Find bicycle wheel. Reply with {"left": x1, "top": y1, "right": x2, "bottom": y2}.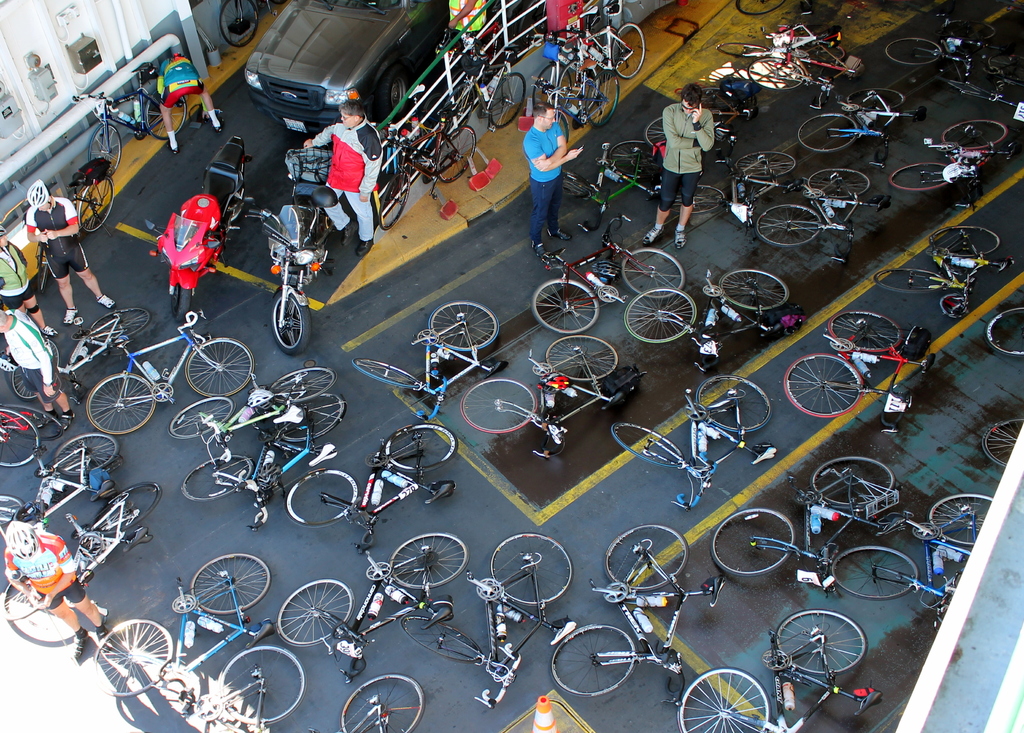
{"left": 353, "top": 353, "right": 422, "bottom": 386}.
